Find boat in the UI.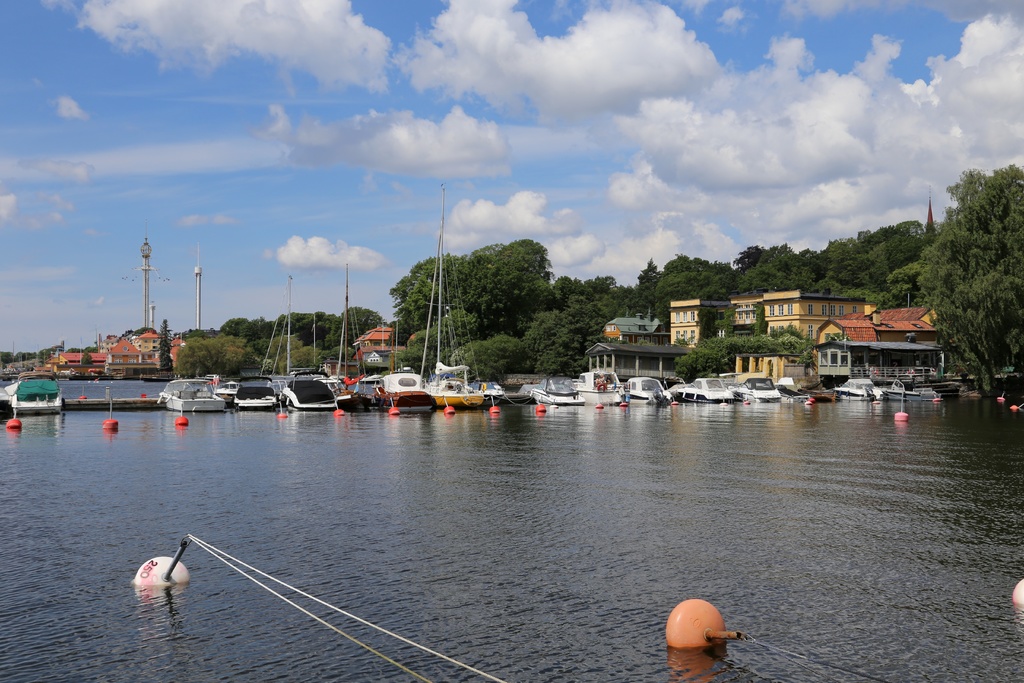
UI element at 138, 374, 178, 383.
